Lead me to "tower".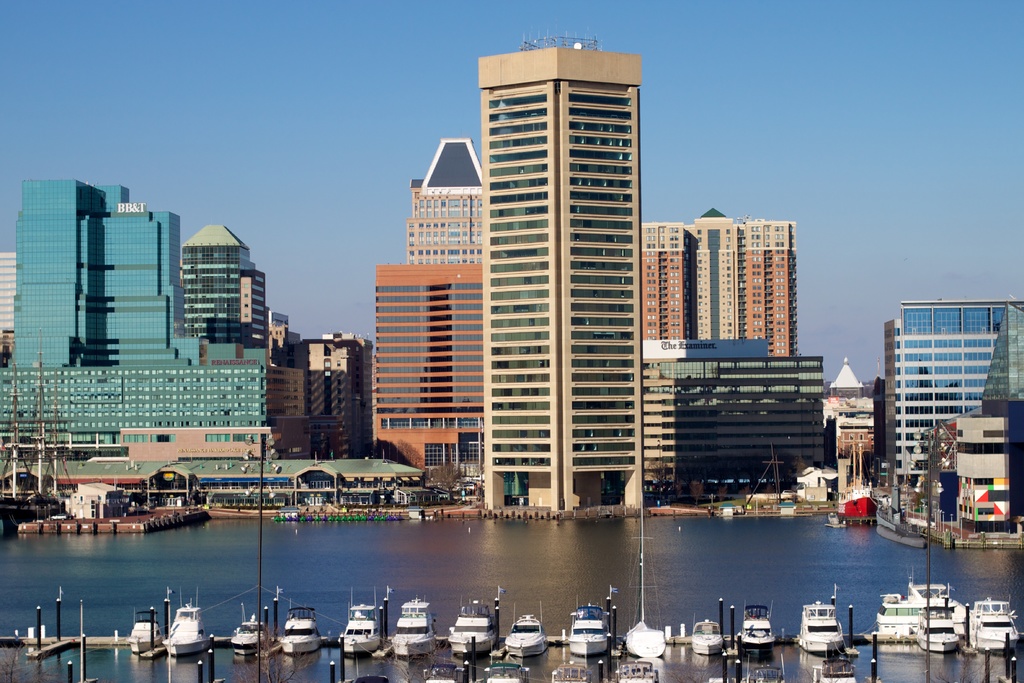
Lead to box(186, 231, 257, 342).
